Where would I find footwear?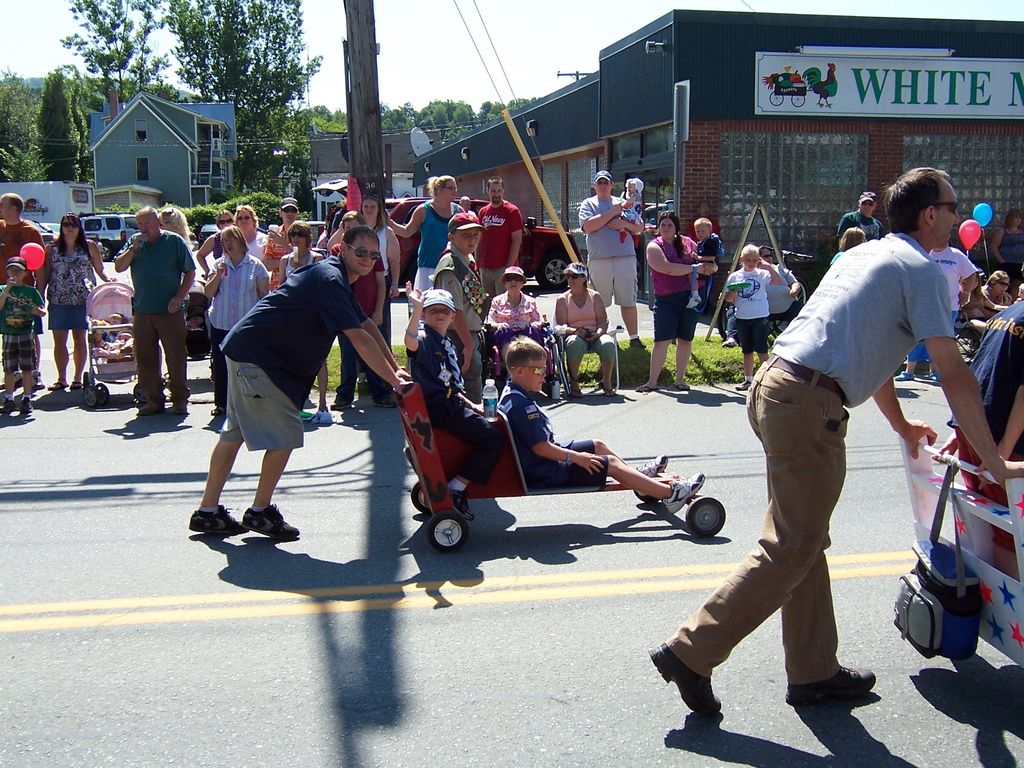
At select_region(447, 490, 474, 521).
